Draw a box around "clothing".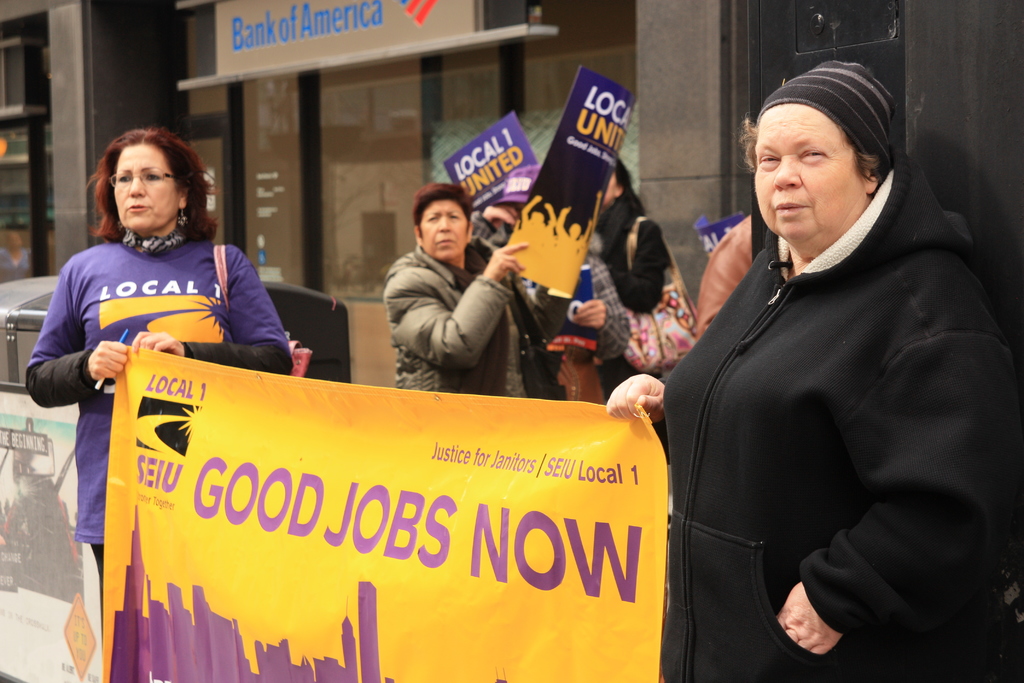
(left=591, top=188, right=672, bottom=465).
